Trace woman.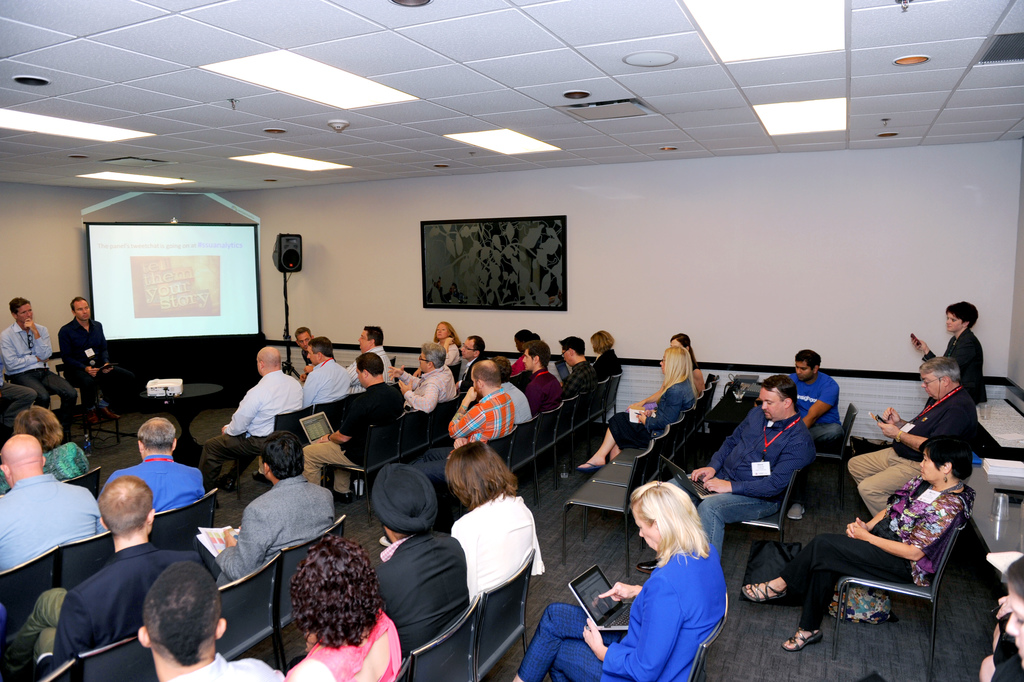
Traced to detection(574, 345, 699, 473).
